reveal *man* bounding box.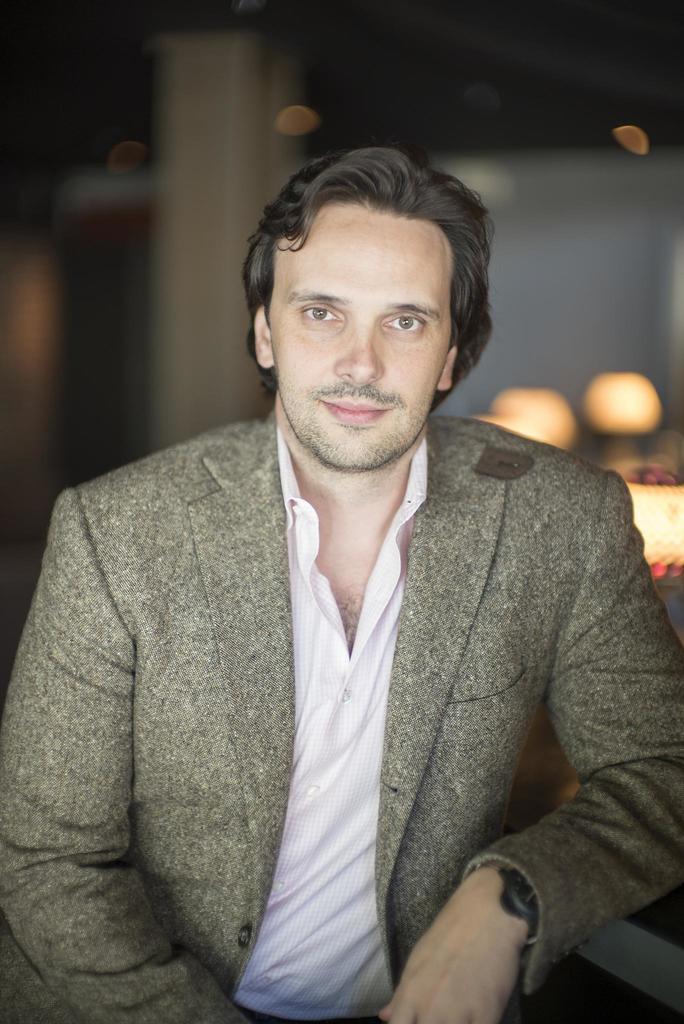
Revealed: 17 125 679 986.
